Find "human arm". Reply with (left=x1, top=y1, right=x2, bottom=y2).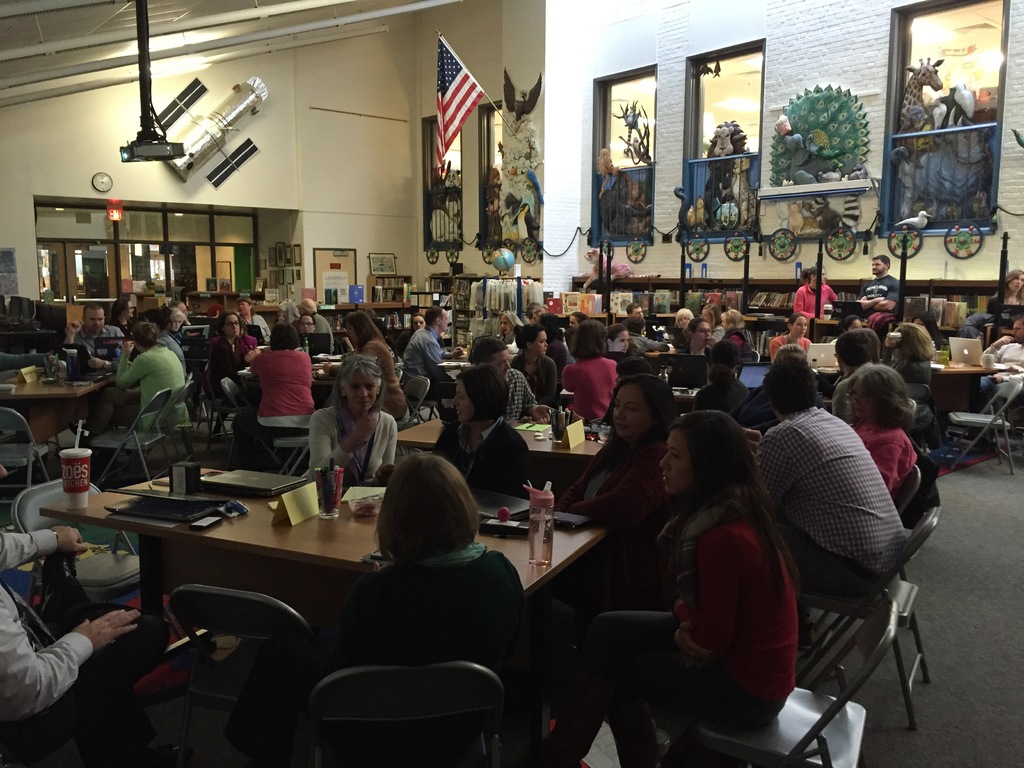
(left=209, top=328, right=225, bottom=371).
